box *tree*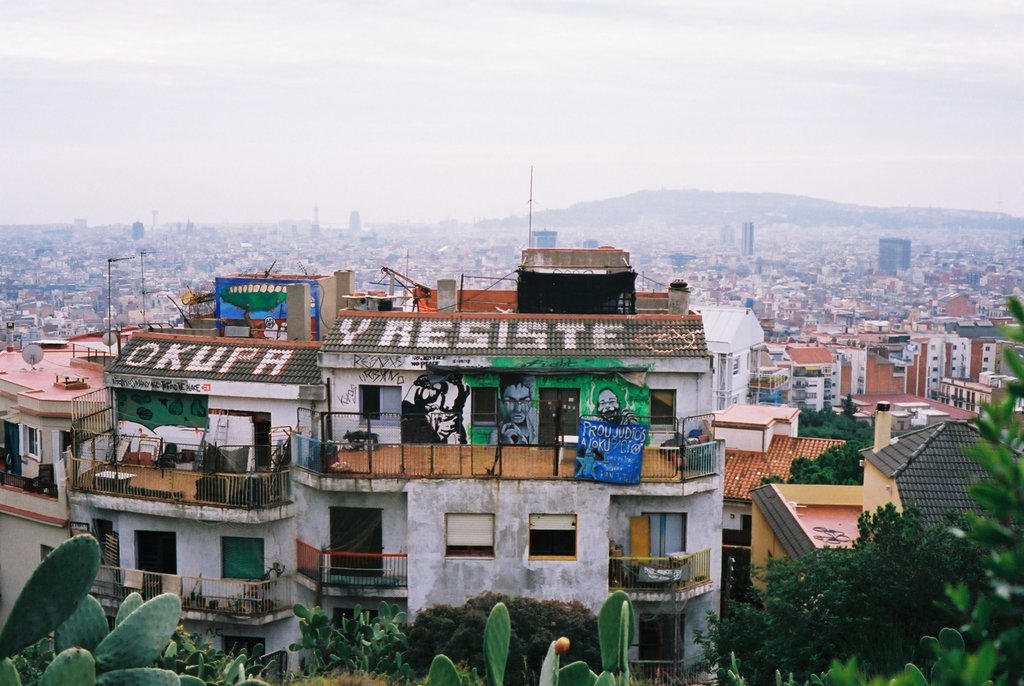
Rect(799, 406, 881, 445)
